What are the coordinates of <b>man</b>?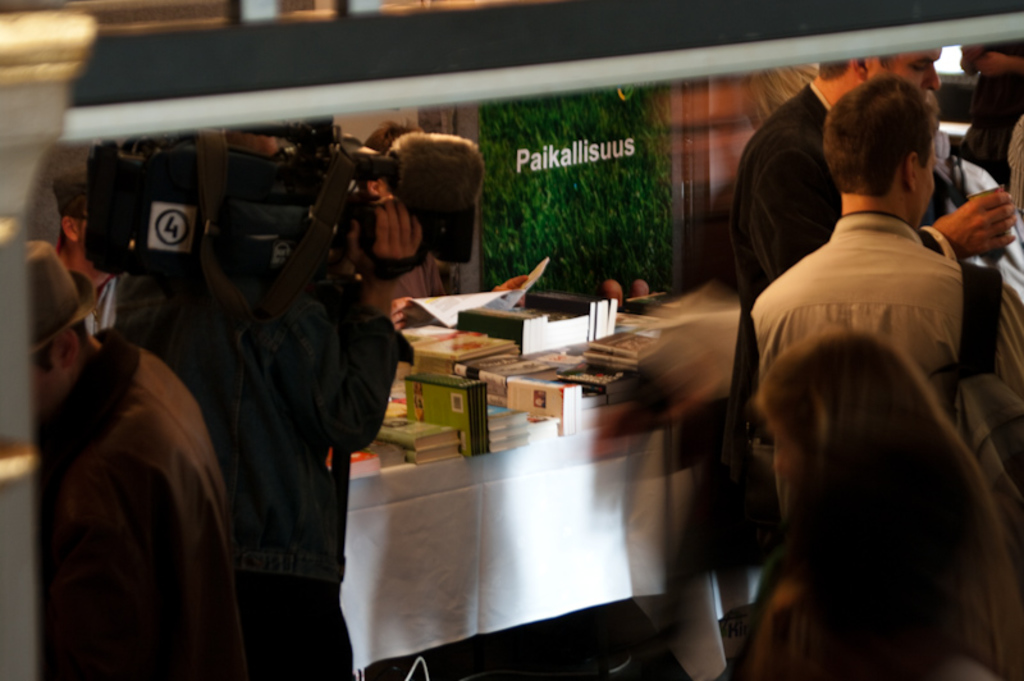
33/241/250/680.
